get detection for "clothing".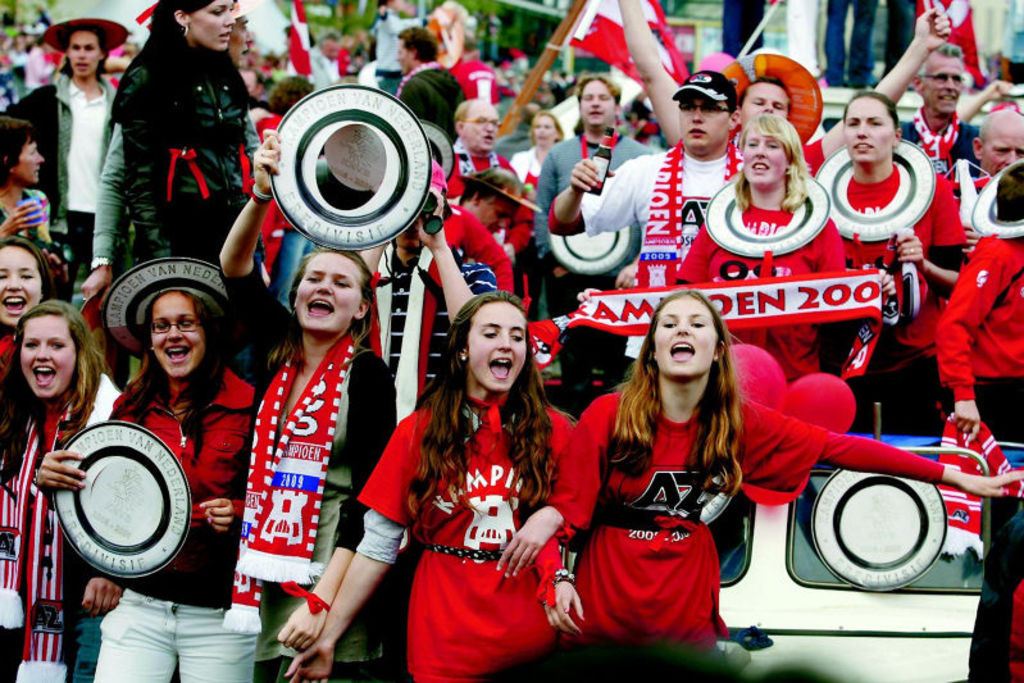
Detection: [x1=819, y1=156, x2=977, y2=391].
